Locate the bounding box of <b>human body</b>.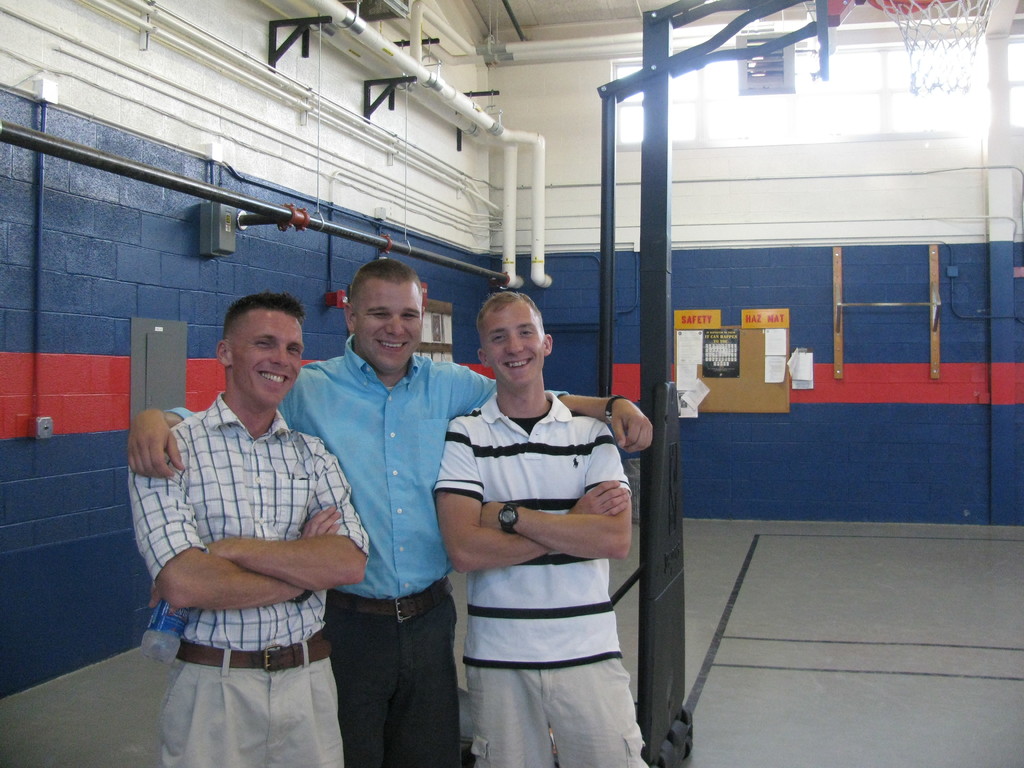
Bounding box: [x1=432, y1=392, x2=653, y2=767].
